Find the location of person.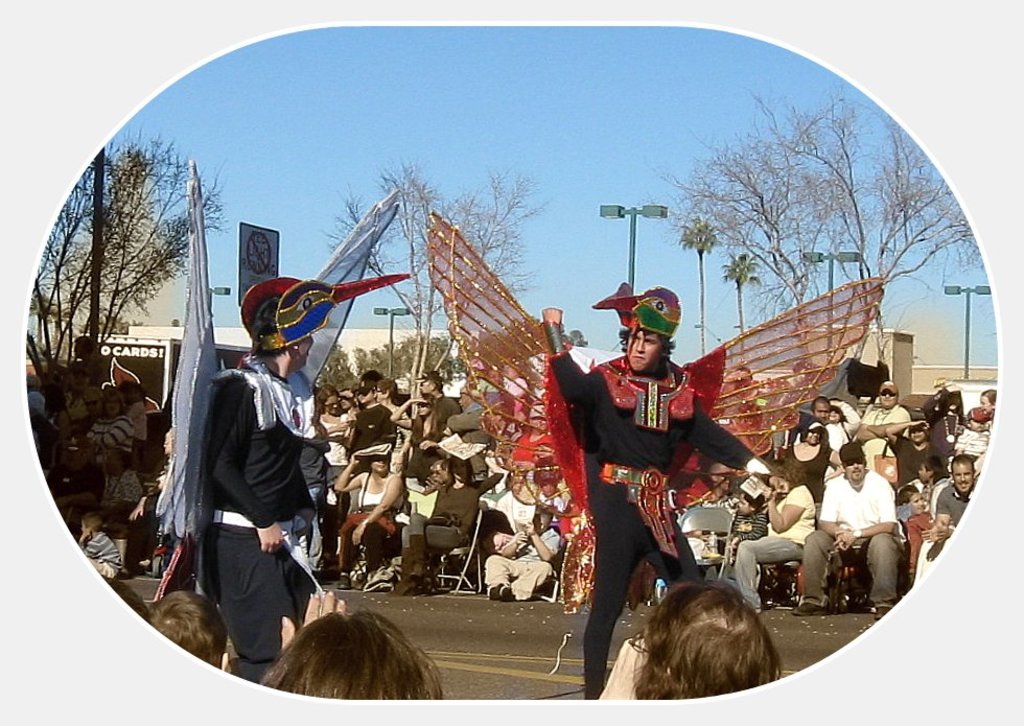
Location: detection(333, 441, 401, 591).
